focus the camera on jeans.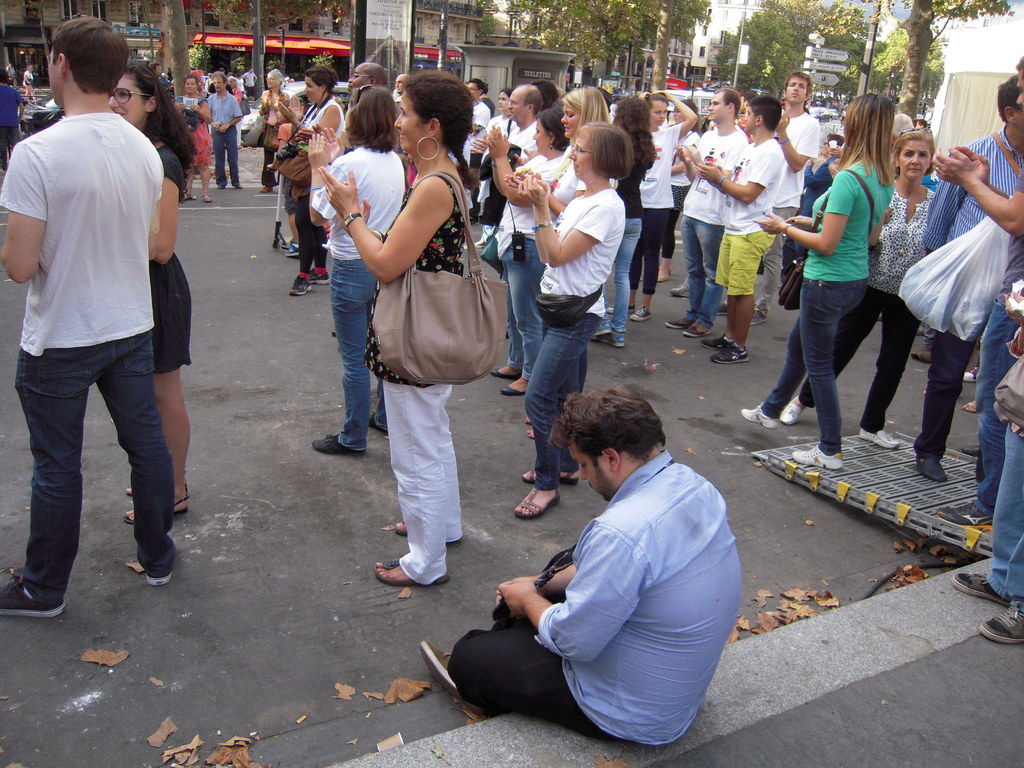
Focus region: bbox=(330, 259, 371, 447).
